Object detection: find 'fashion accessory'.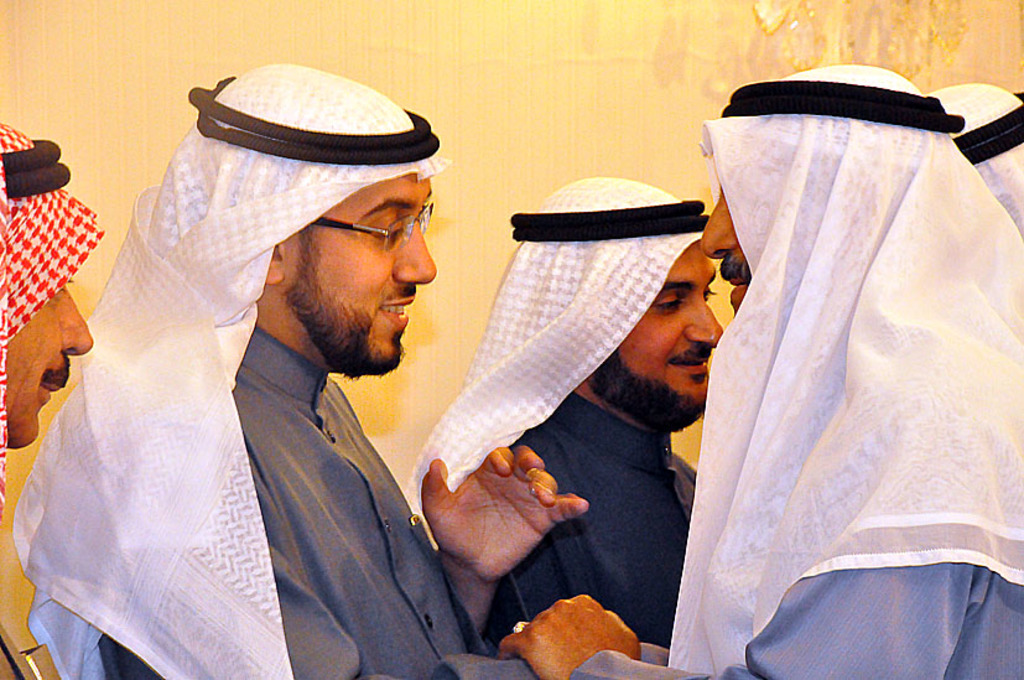
<bbox>667, 63, 1023, 679</bbox>.
